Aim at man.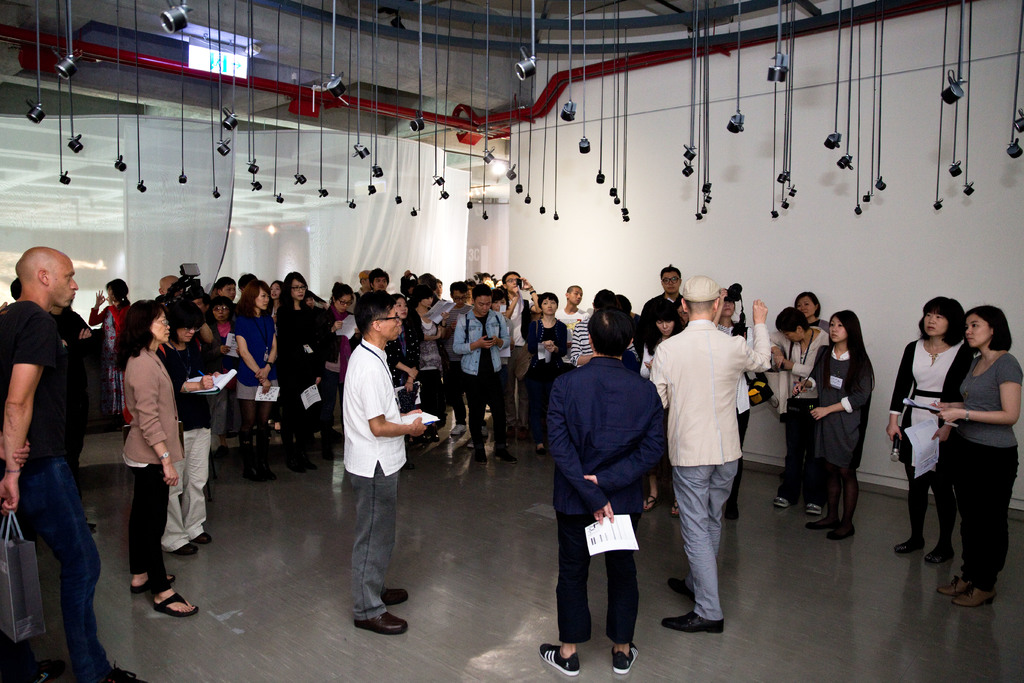
Aimed at detection(460, 286, 518, 479).
